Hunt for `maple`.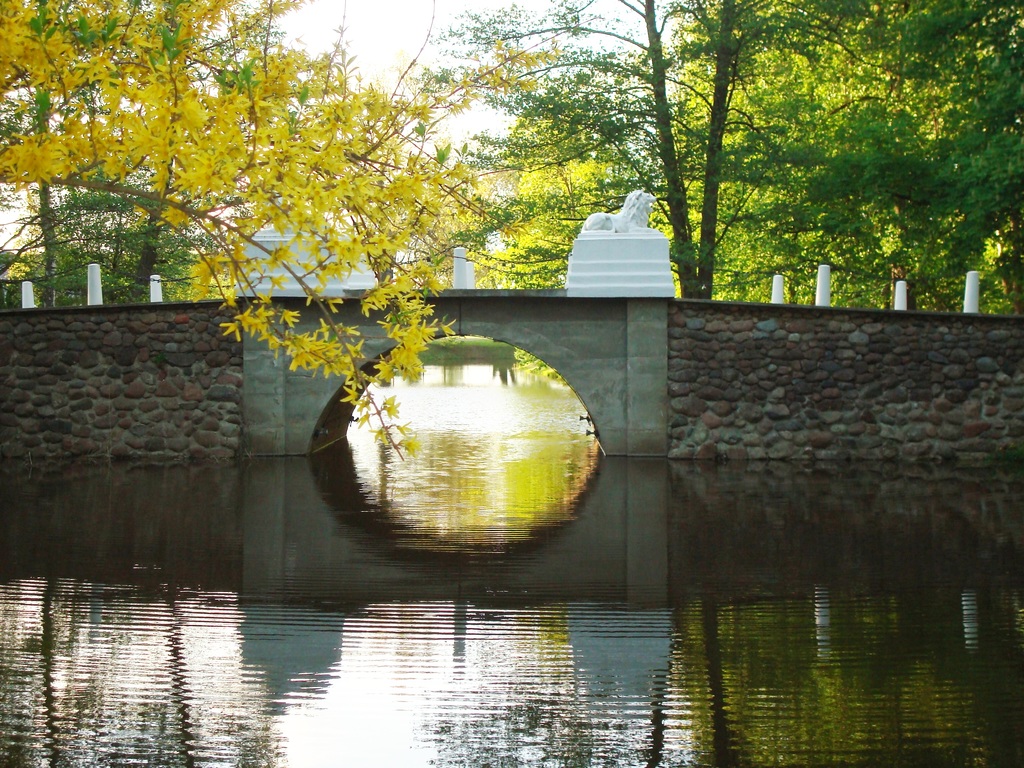
Hunted down at x1=424, y1=0, x2=1023, y2=319.
